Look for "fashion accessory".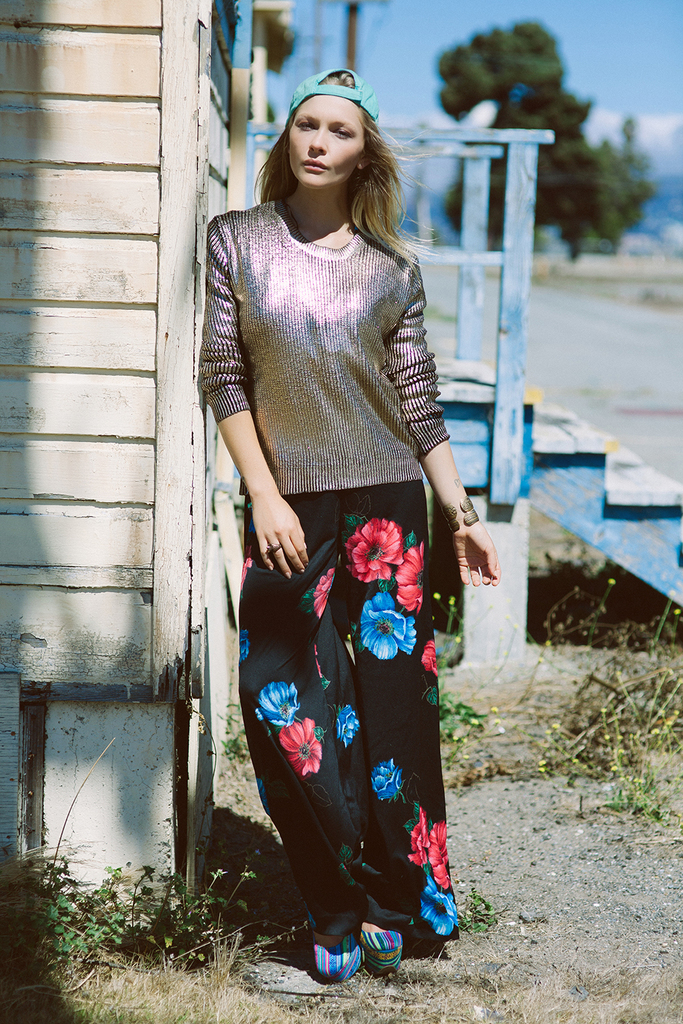
Found: region(451, 498, 482, 530).
